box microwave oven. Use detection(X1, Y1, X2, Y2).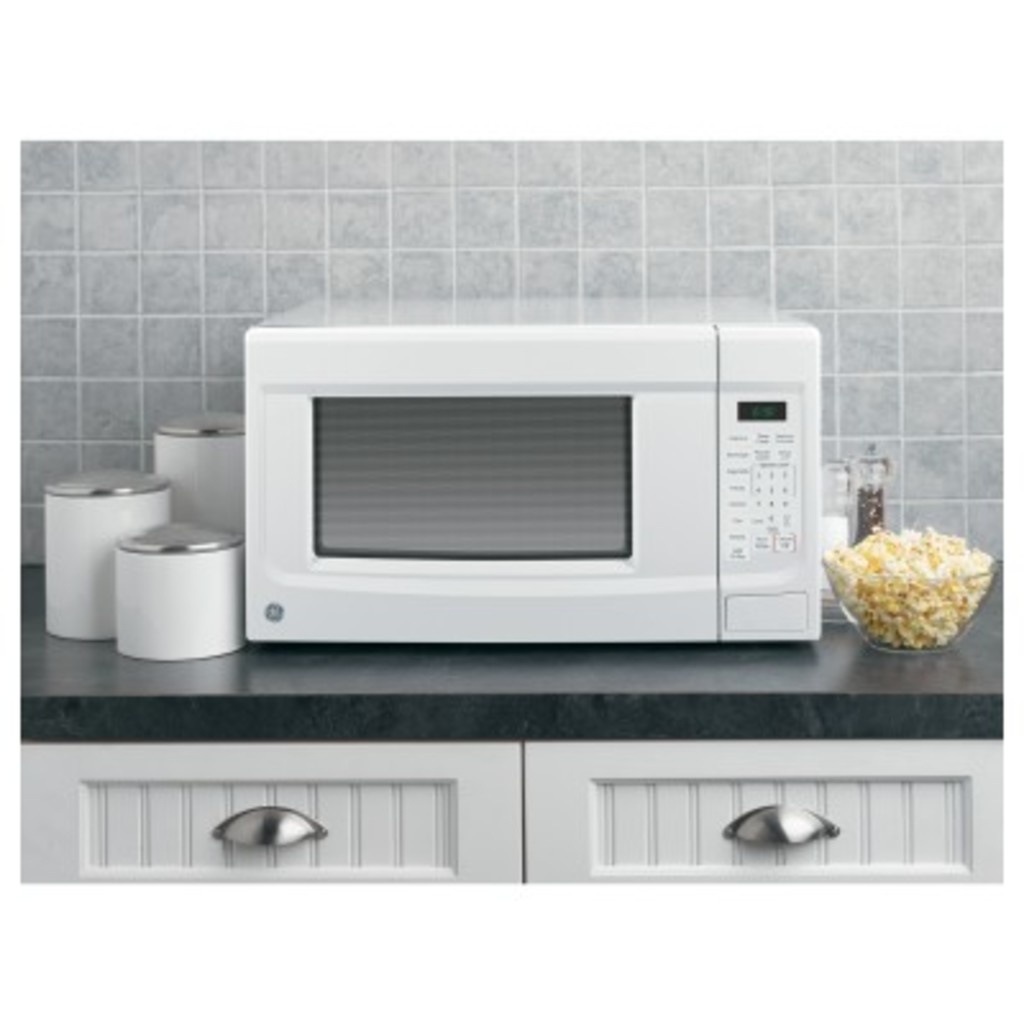
detection(241, 284, 824, 648).
